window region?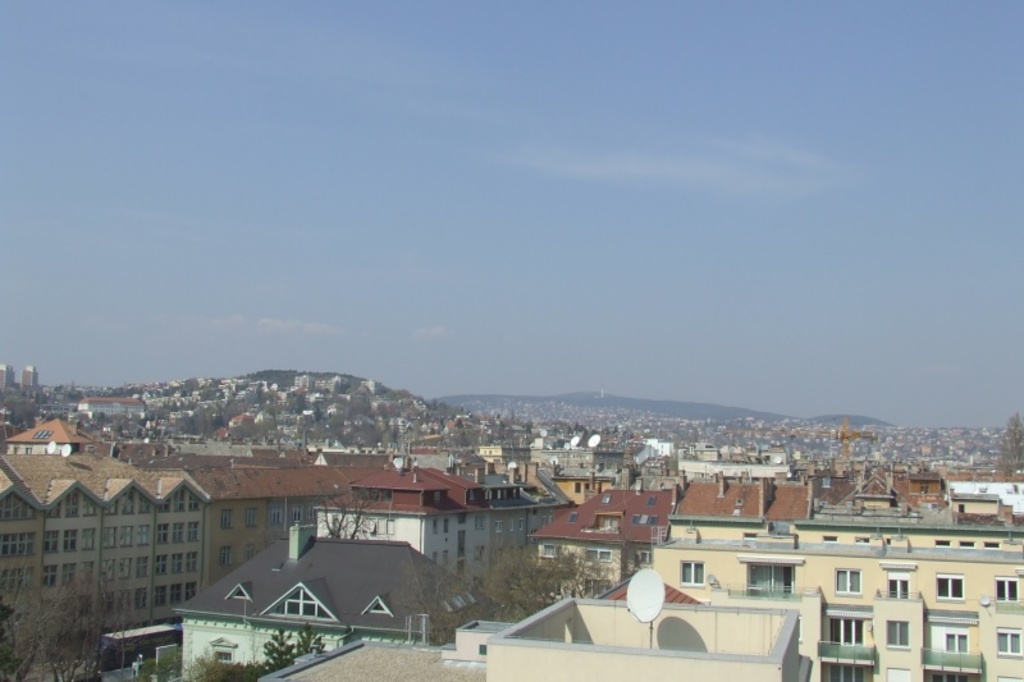
995 628 1023 658
